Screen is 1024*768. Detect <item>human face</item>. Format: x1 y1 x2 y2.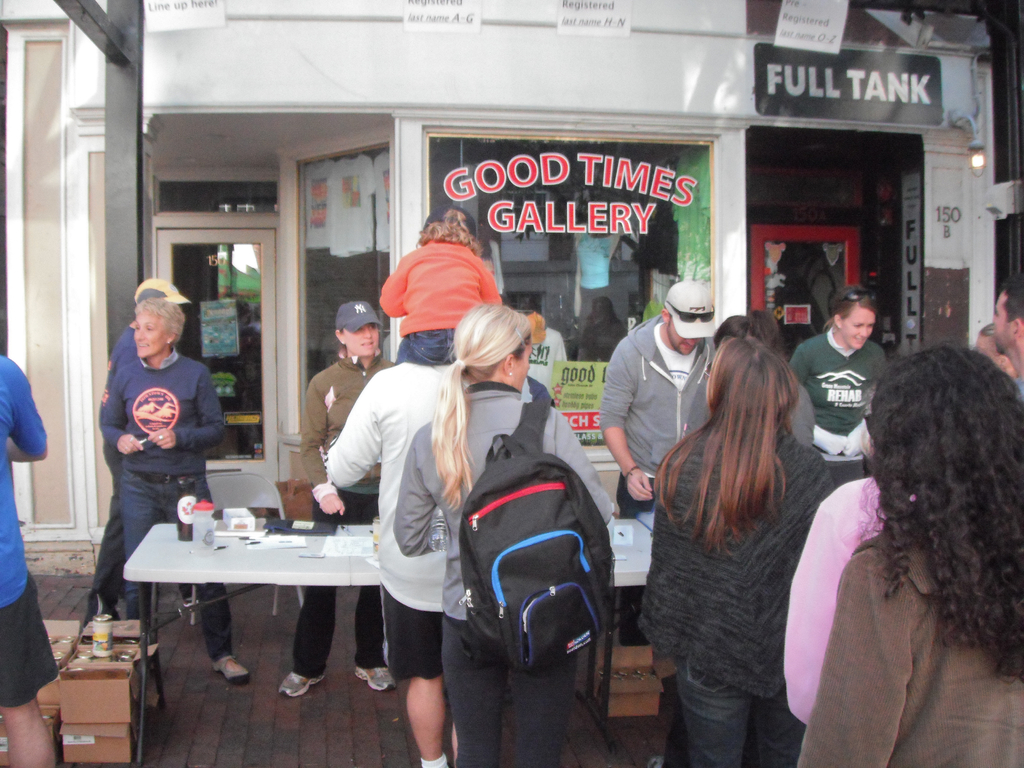
844 307 877 352.
